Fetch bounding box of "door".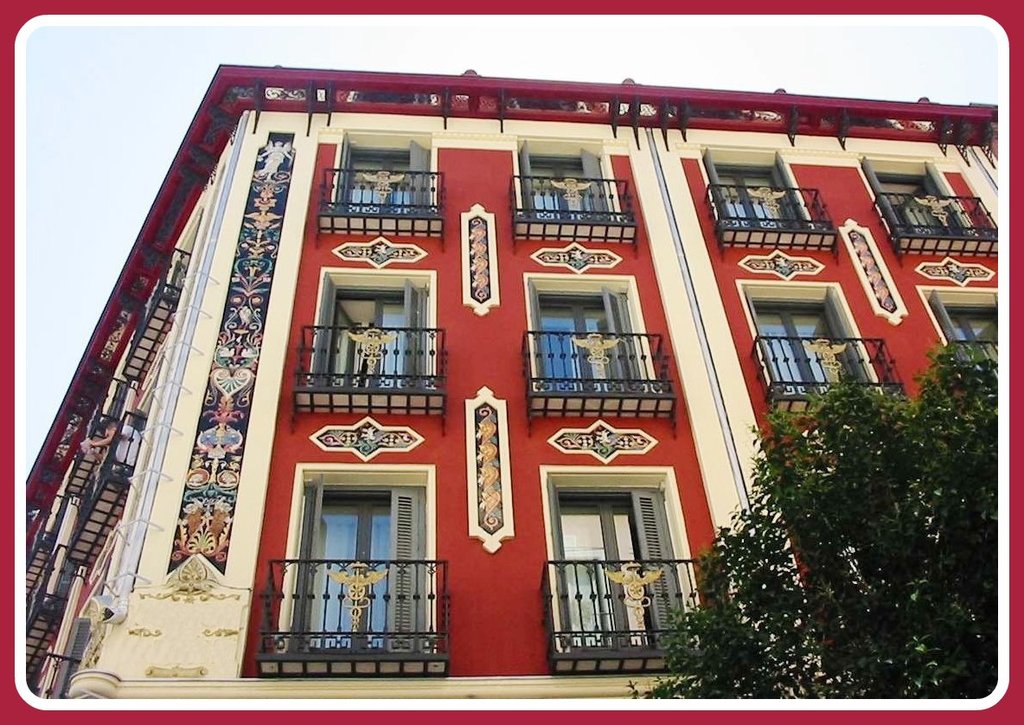
Bbox: [x1=758, y1=284, x2=874, y2=394].
